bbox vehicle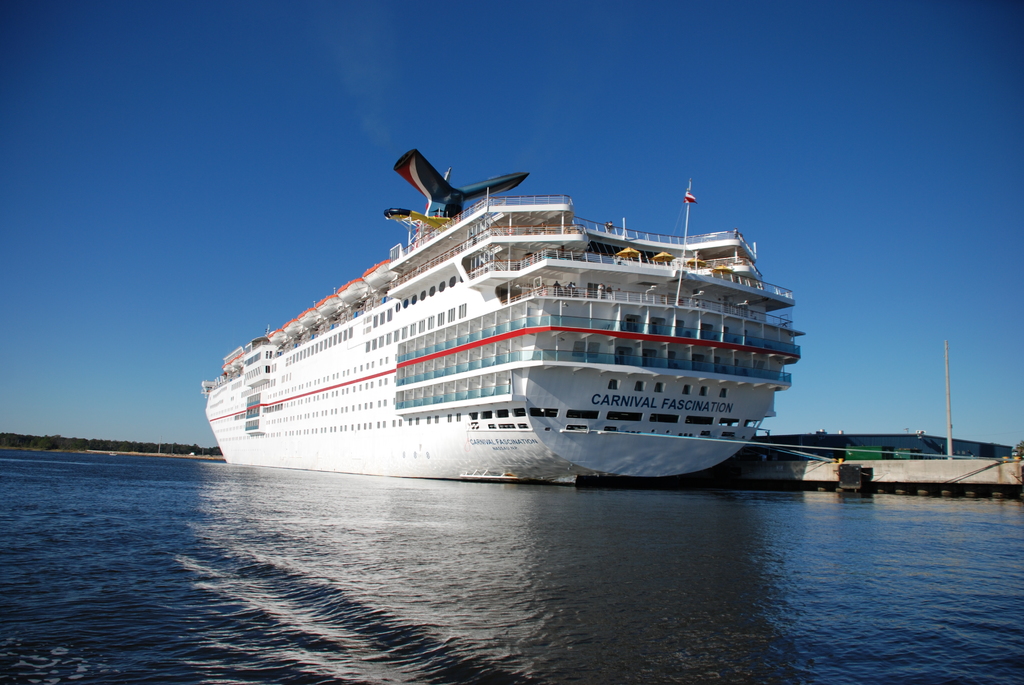
<box>198,176,831,484</box>
